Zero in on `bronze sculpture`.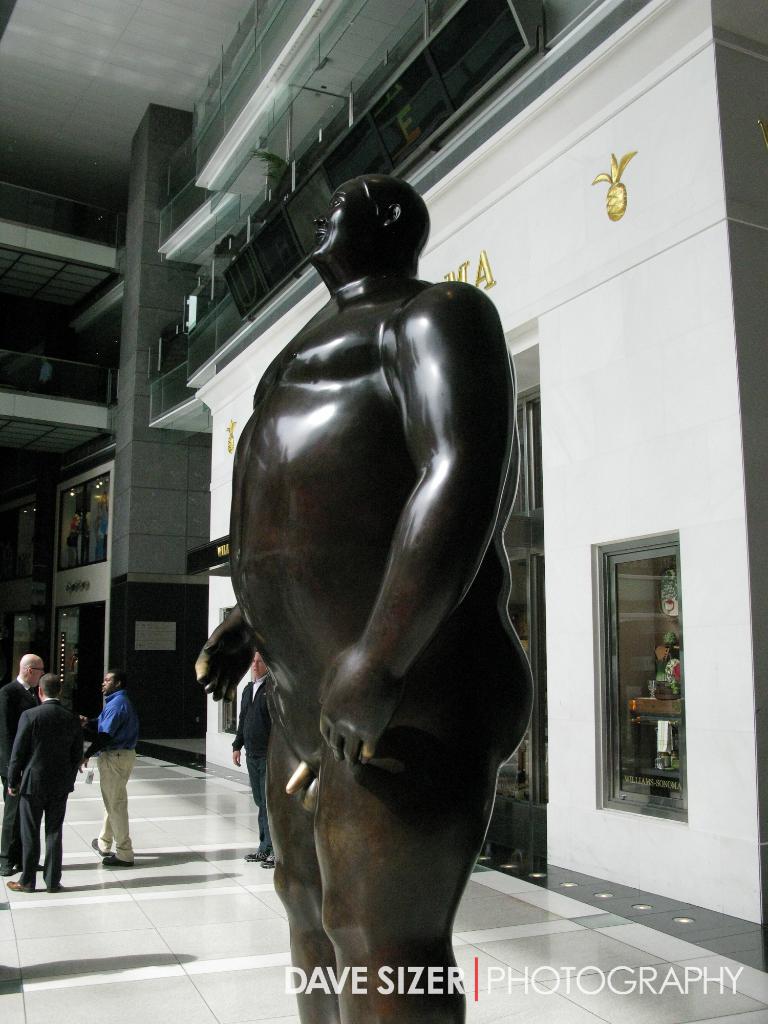
Zeroed in: [208,182,541,998].
